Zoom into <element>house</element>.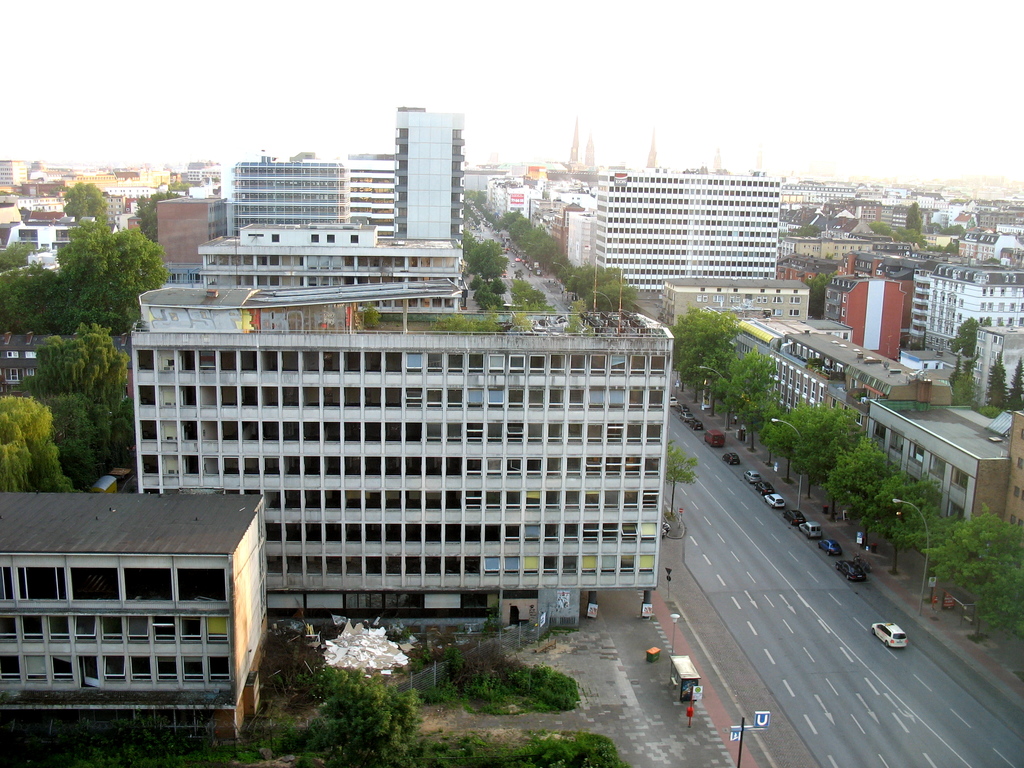
Zoom target: 751:330:883:415.
